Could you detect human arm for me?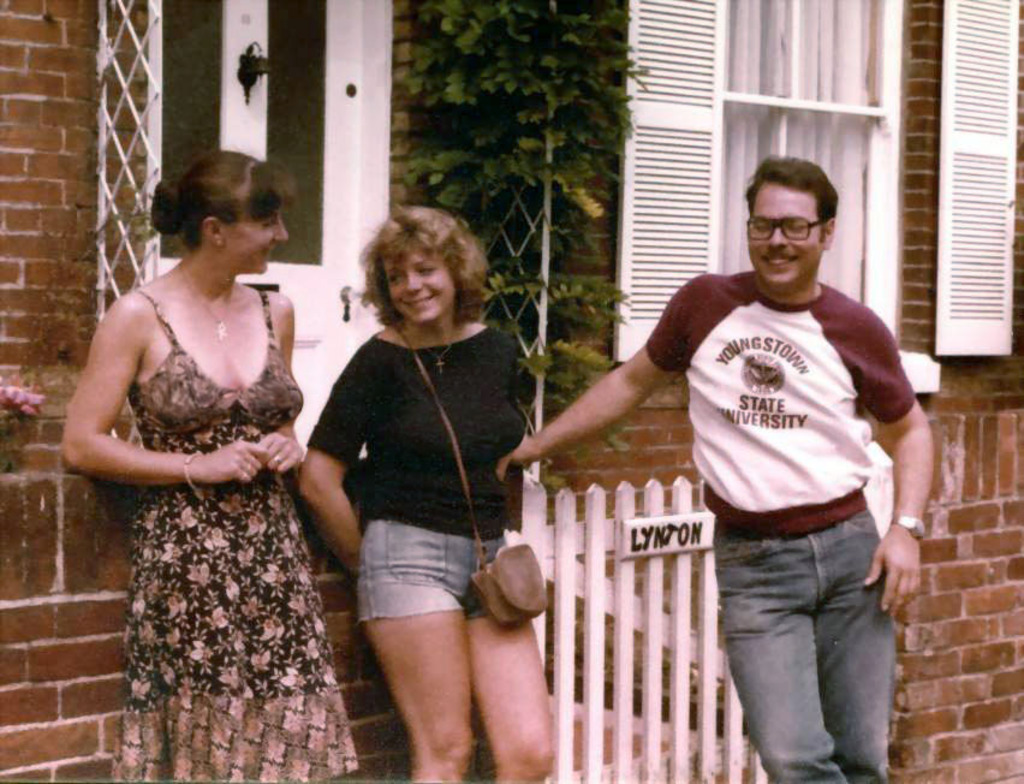
Detection result: x1=297, y1=358, x2=382, y2=580.
